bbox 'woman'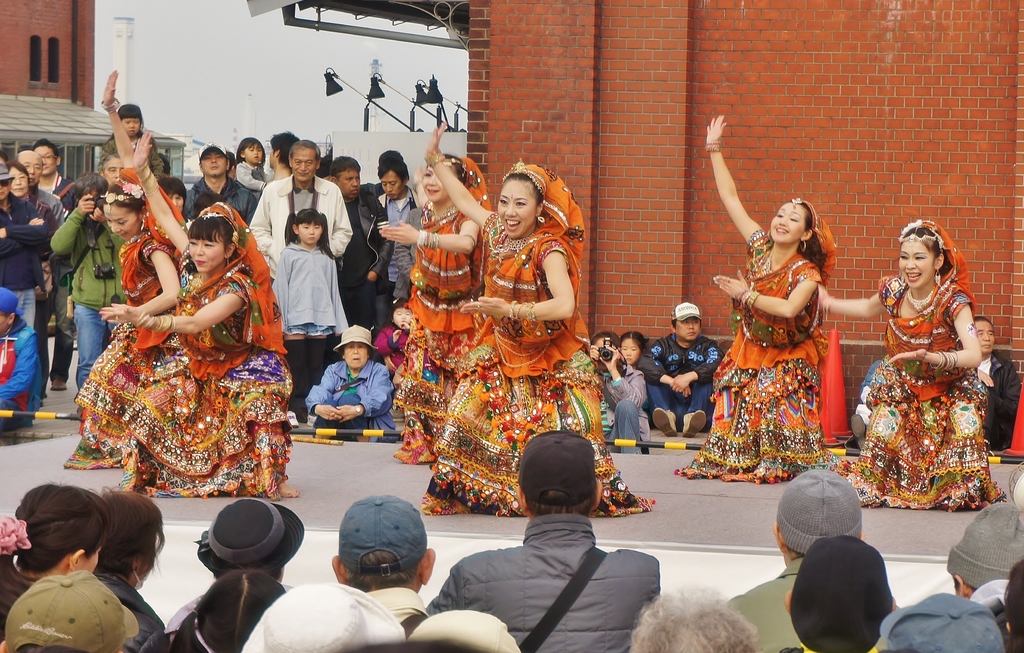
(666, 112, 854, 474)
